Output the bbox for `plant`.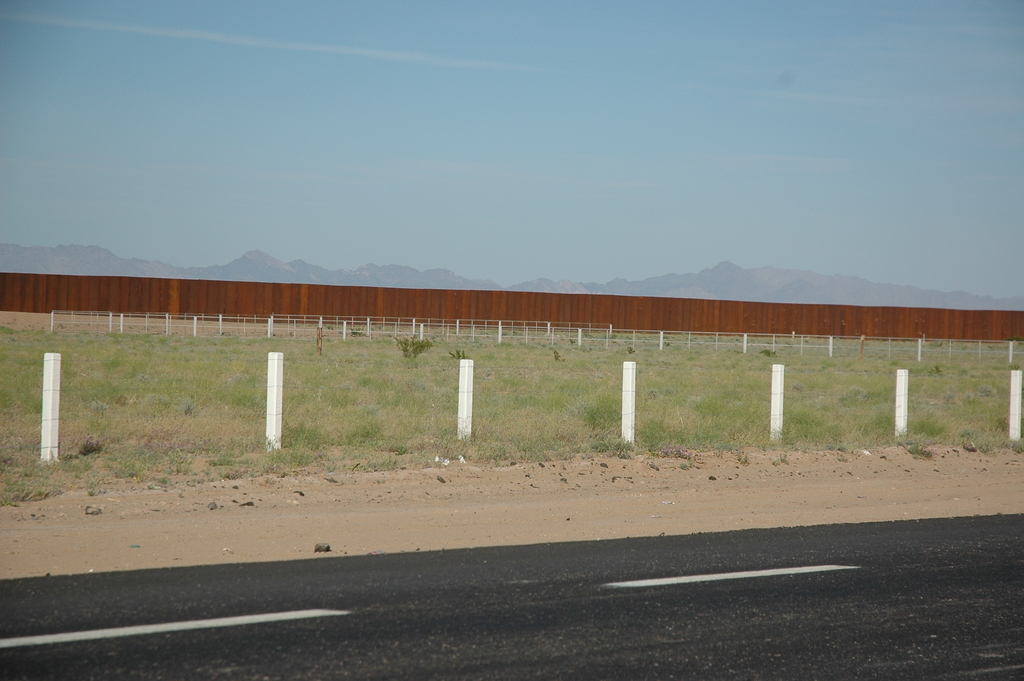
586, 434, 636, 455.
